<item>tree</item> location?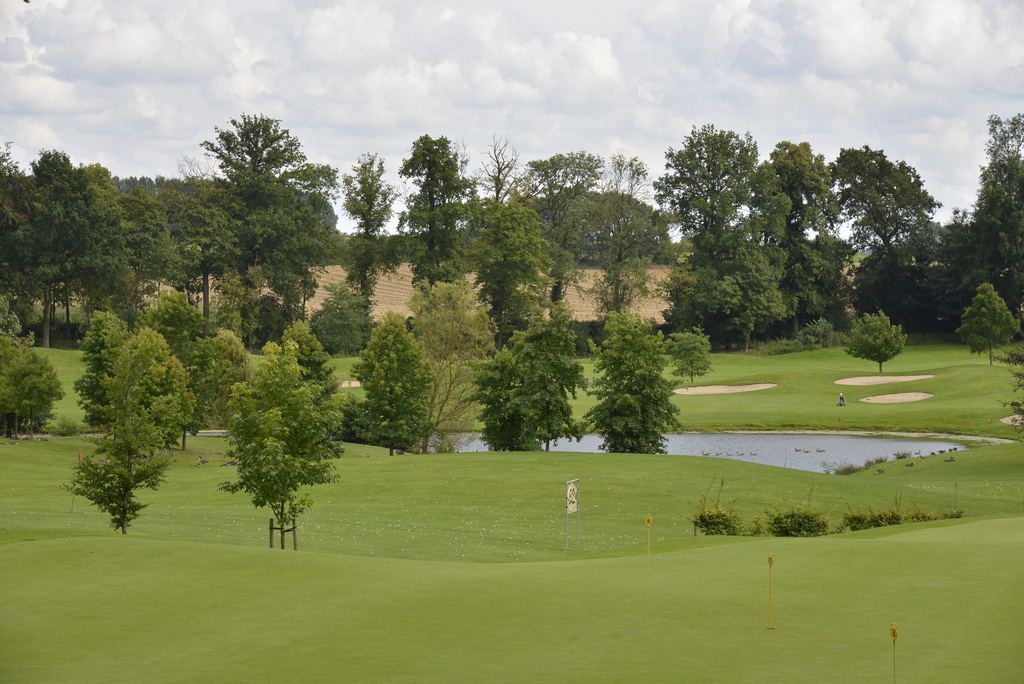
Rect(277, 322, 364, 438)
